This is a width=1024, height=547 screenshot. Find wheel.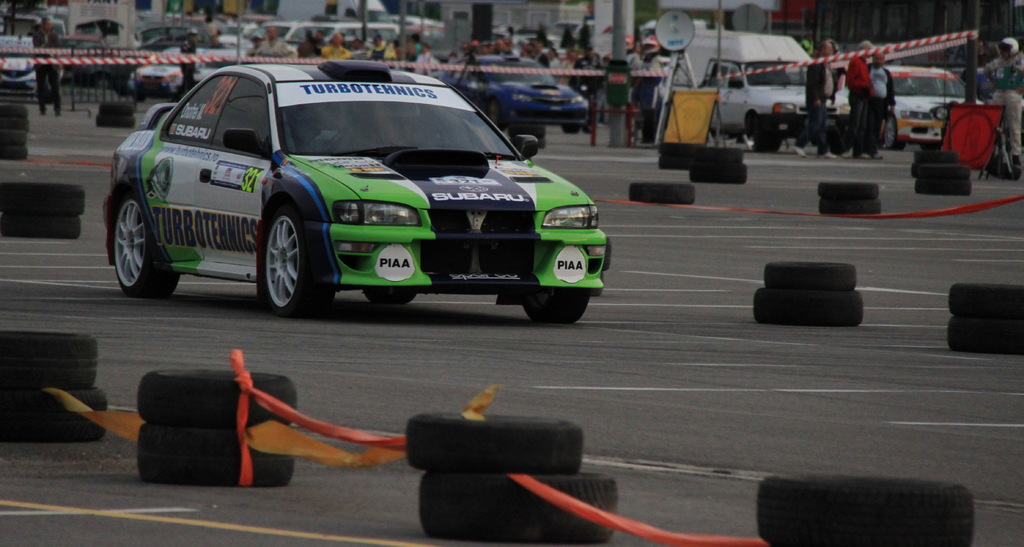
Bounding box: locate(107, 193, 184, 300).
